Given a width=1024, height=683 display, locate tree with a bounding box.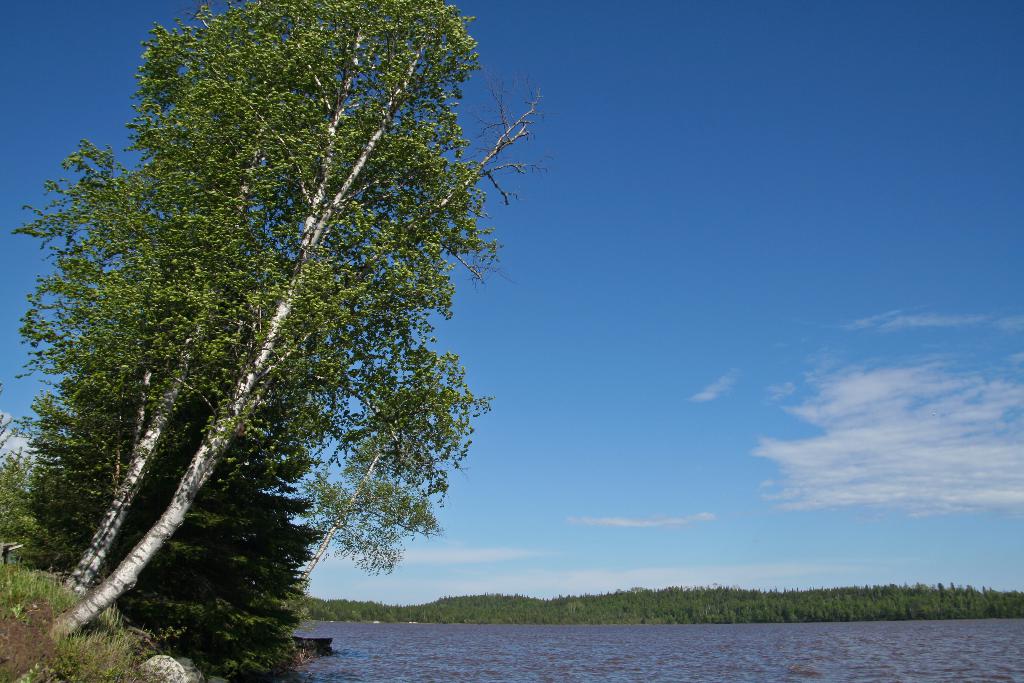
Located: 0:0:555:682.
